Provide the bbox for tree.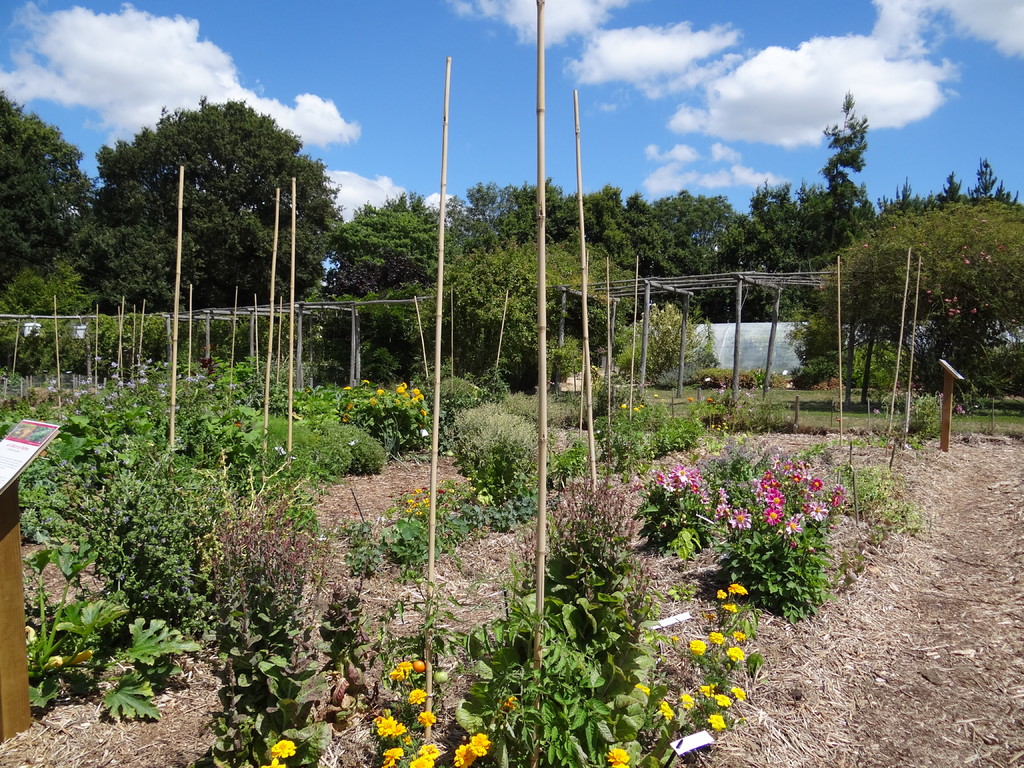
{"left": 822, "top": 90, "right": 868, "bottom": 241}.
